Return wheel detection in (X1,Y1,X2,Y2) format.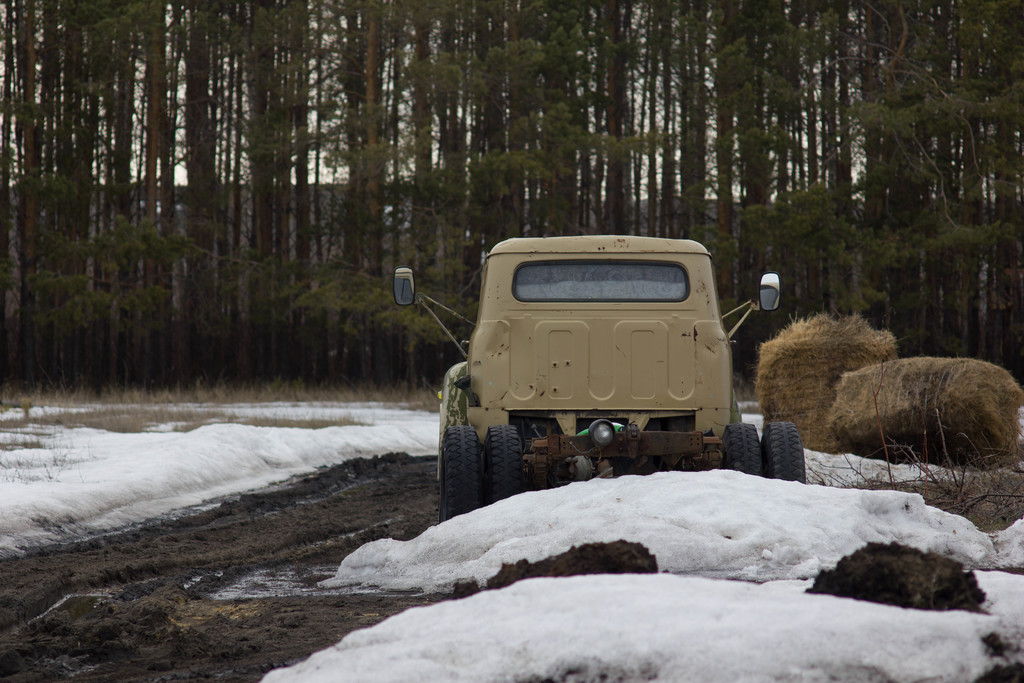
(442,424,479,513).
